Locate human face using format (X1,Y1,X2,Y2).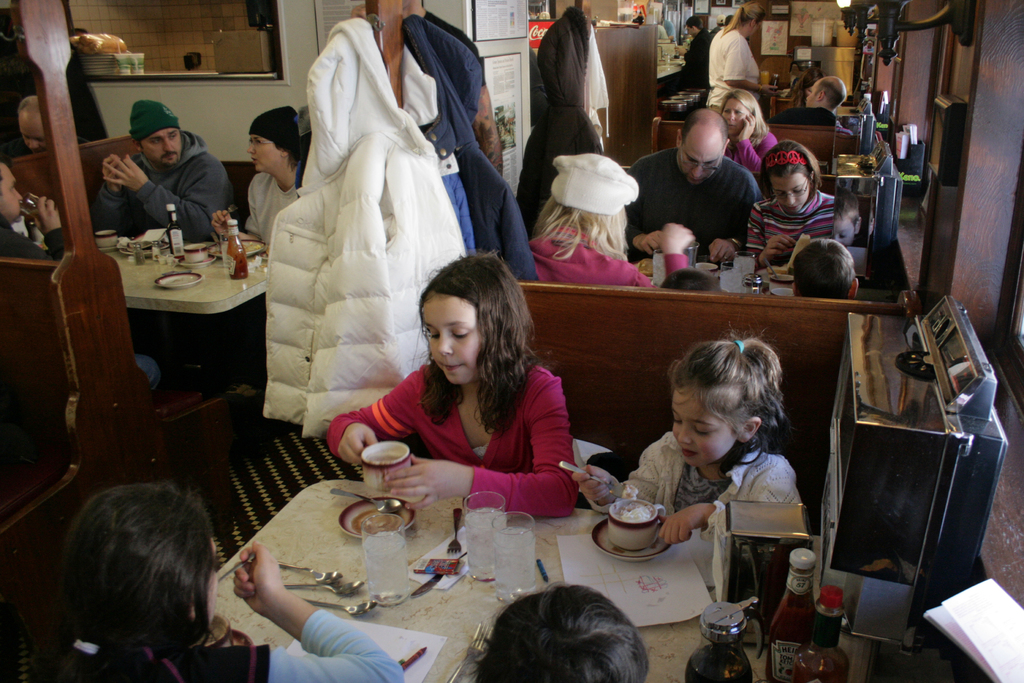
(670,391,733,464).
